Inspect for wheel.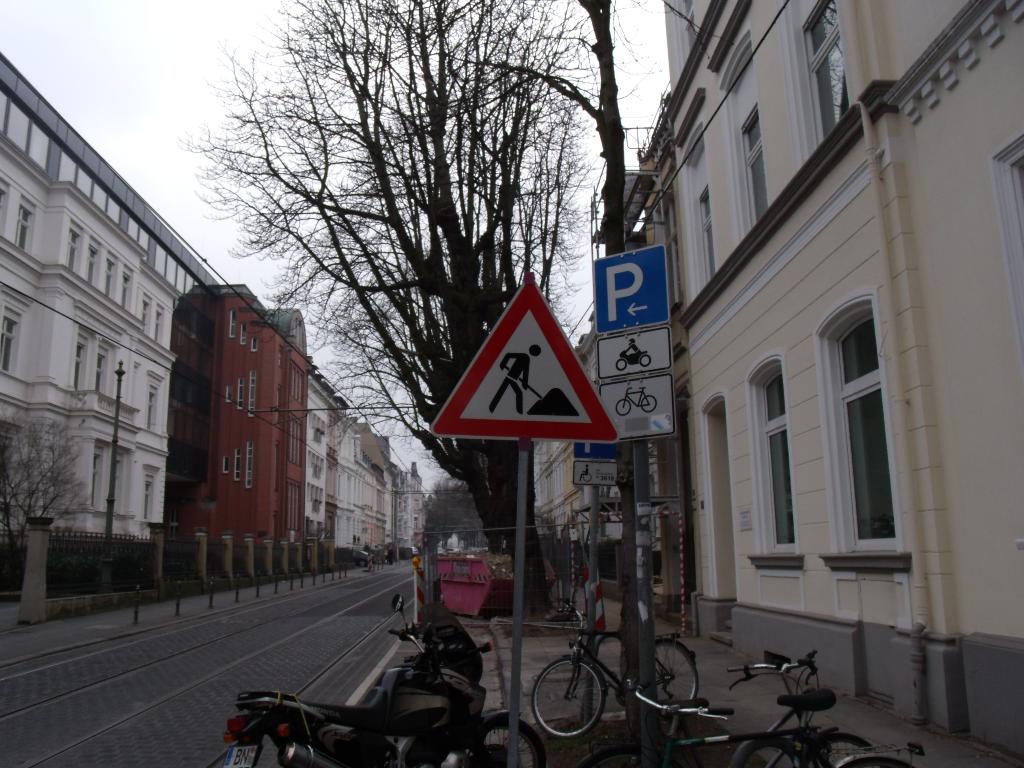
Inspection: 612,358,626,372.
